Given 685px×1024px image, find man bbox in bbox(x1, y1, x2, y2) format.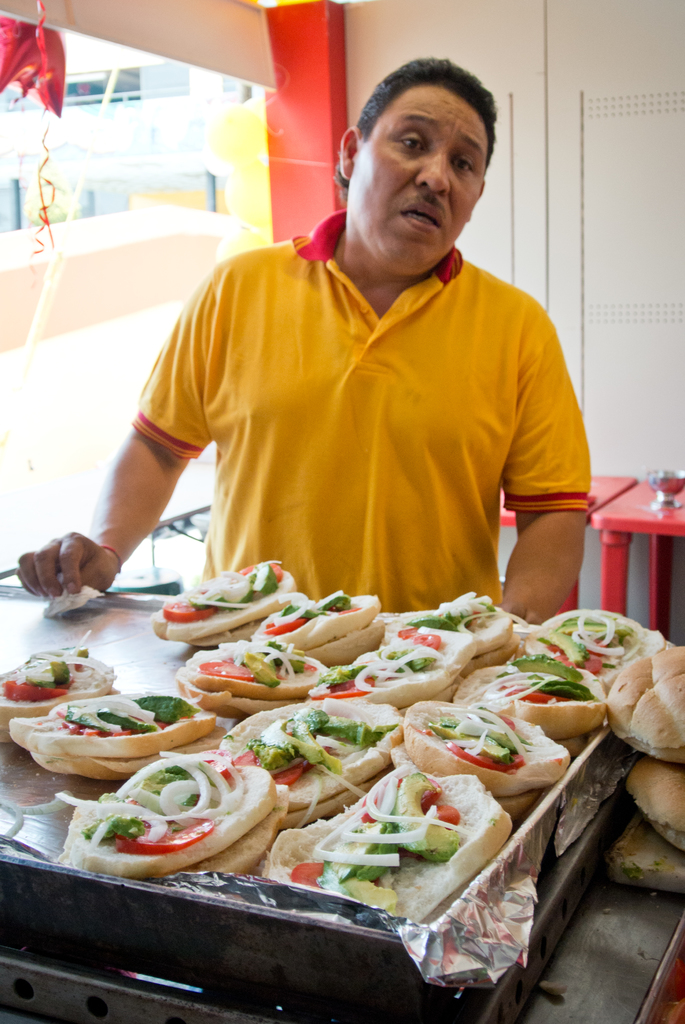
bbox(117, 82, 628, 605).
